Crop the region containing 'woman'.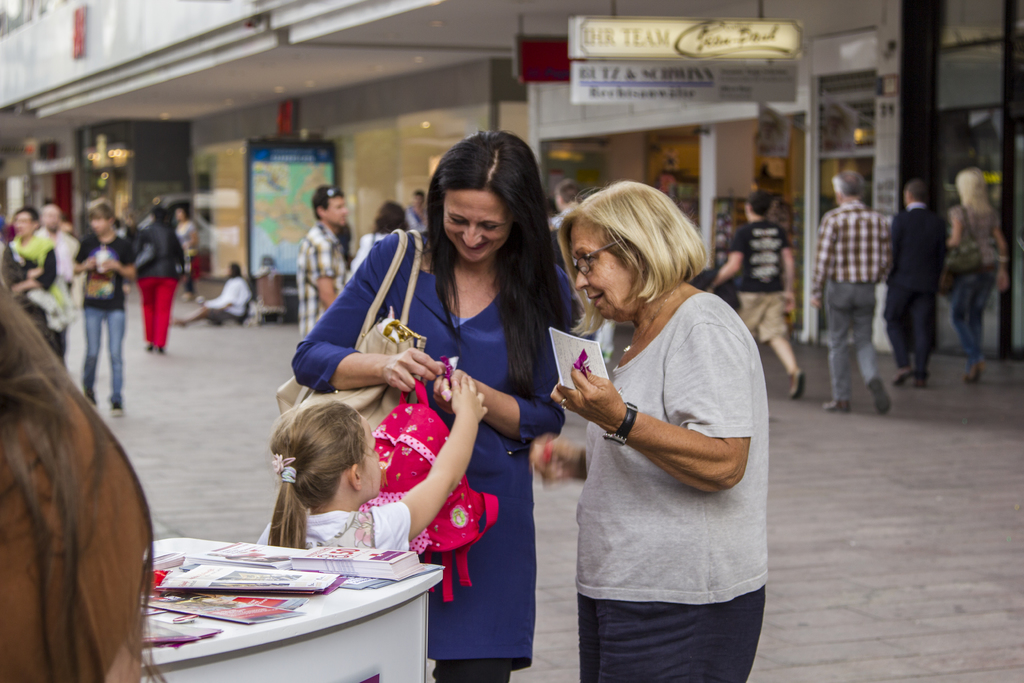
Crop region: (x1=0, y1=278, x2=156, y2=682).
